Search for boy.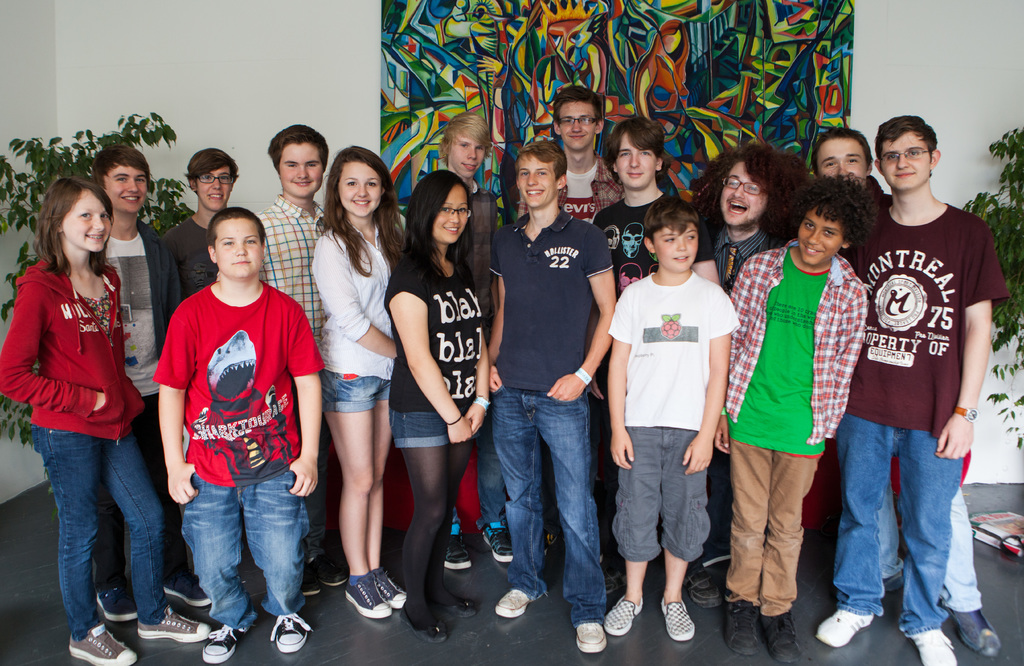
Found at {"left": 817, "top": 115, "right": 1011, "bottom": 665}.
